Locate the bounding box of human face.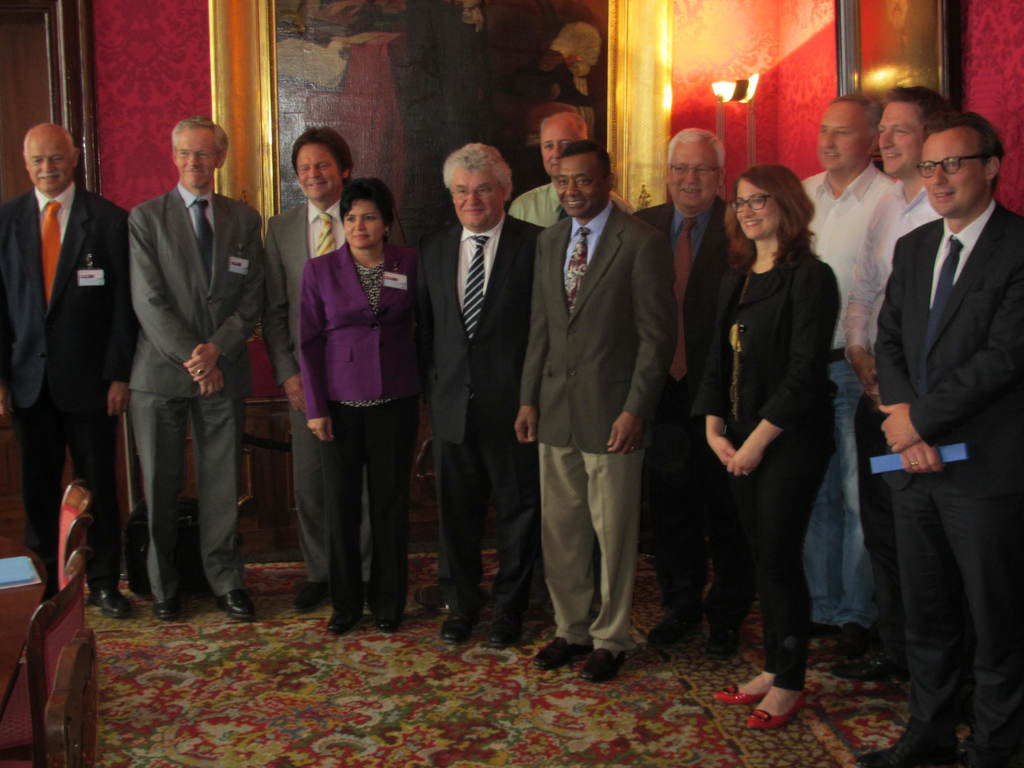
Bounding box: x1=554 y1=152 x2=607 y2=216.
